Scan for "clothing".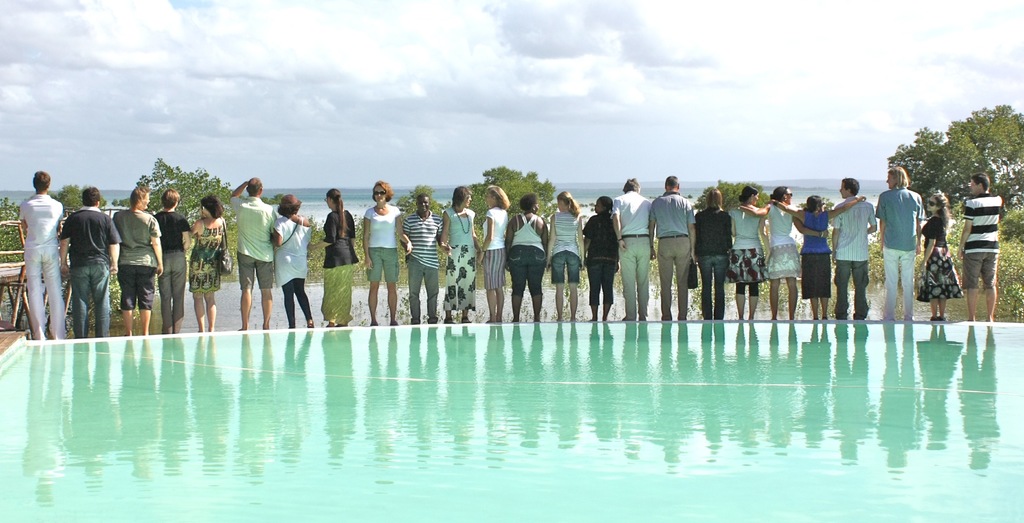
Scan result: 688 206 732 317.
